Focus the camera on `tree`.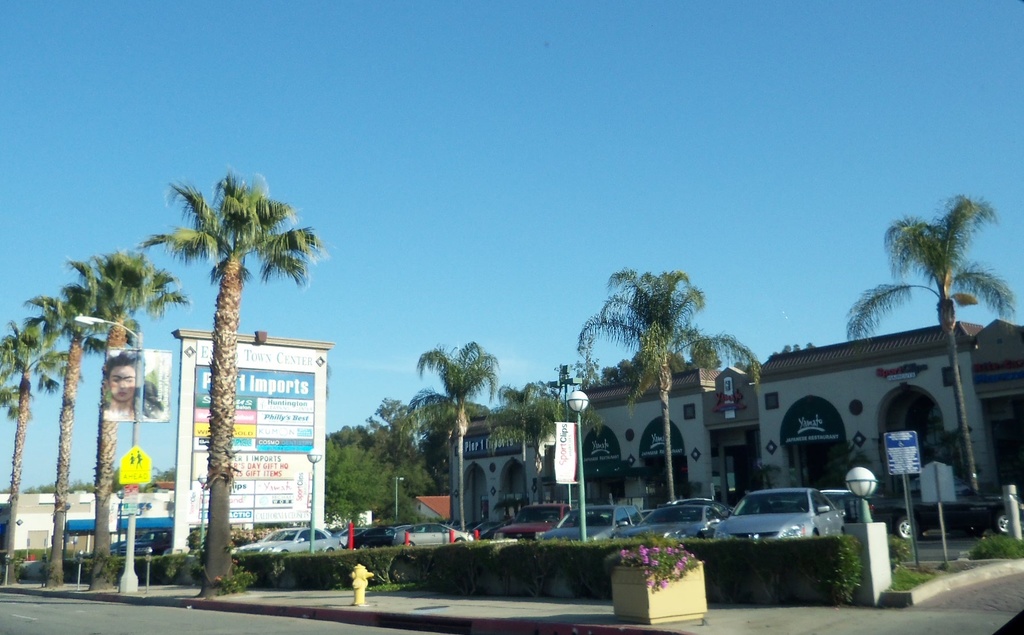
Focus region: (left=692, top=337, right=728, bottom=369).
